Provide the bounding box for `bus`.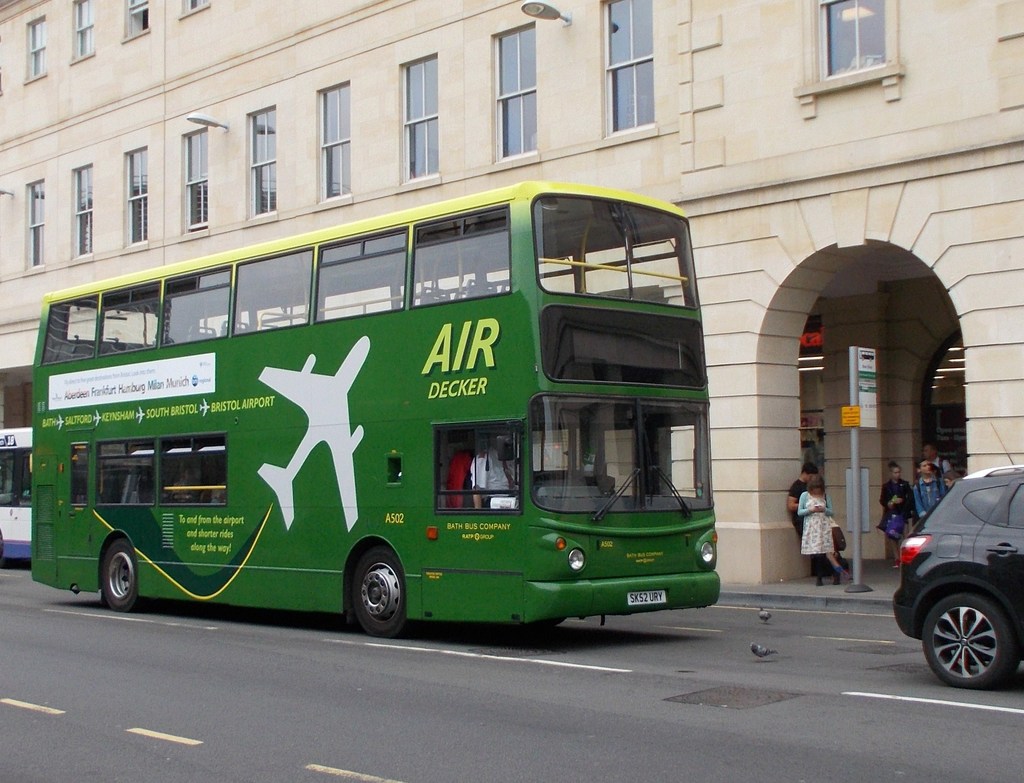
(left=0, top=424, right=35, bottom=559).
